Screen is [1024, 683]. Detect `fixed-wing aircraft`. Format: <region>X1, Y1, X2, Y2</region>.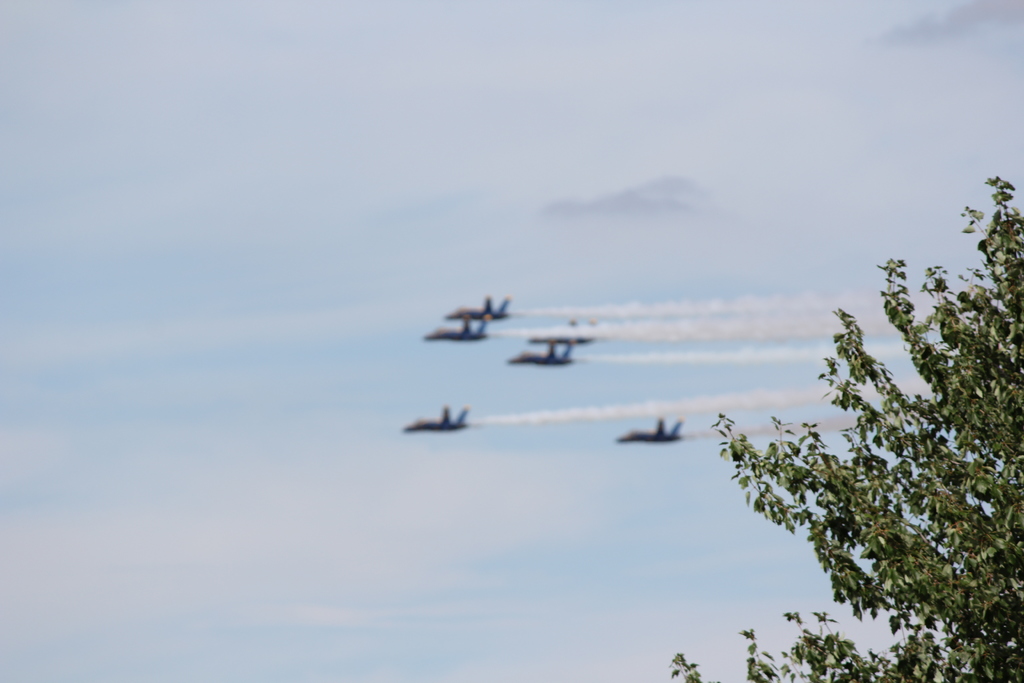
<region>419, 315, 490, 343</region>.
